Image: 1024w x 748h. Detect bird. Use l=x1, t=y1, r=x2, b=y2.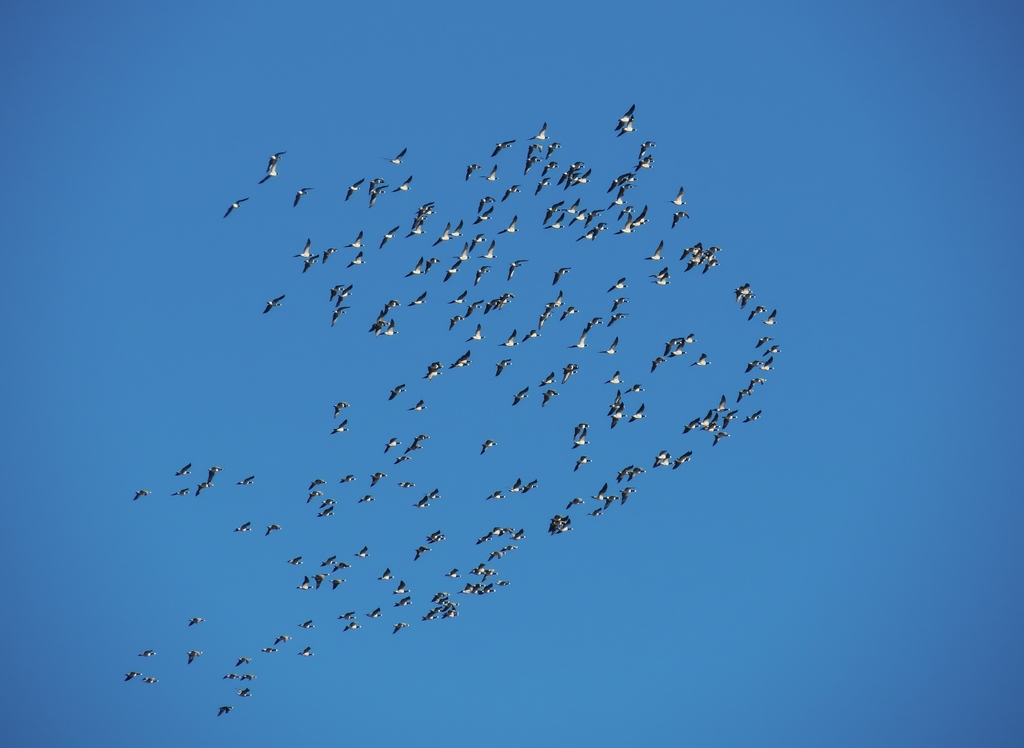
l=671, t=212, r=689, b=231.
